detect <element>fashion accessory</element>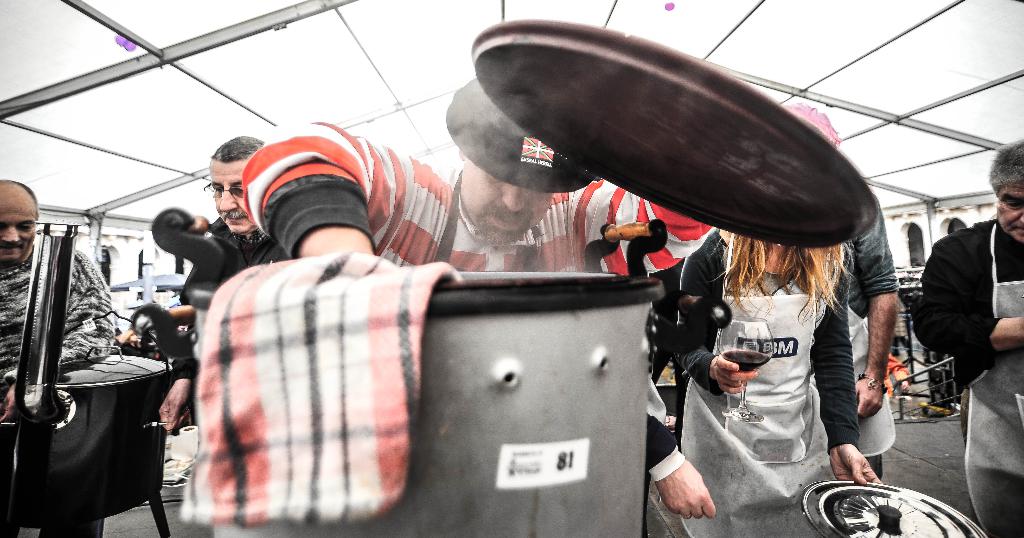
[444, 77, 595, 194]
